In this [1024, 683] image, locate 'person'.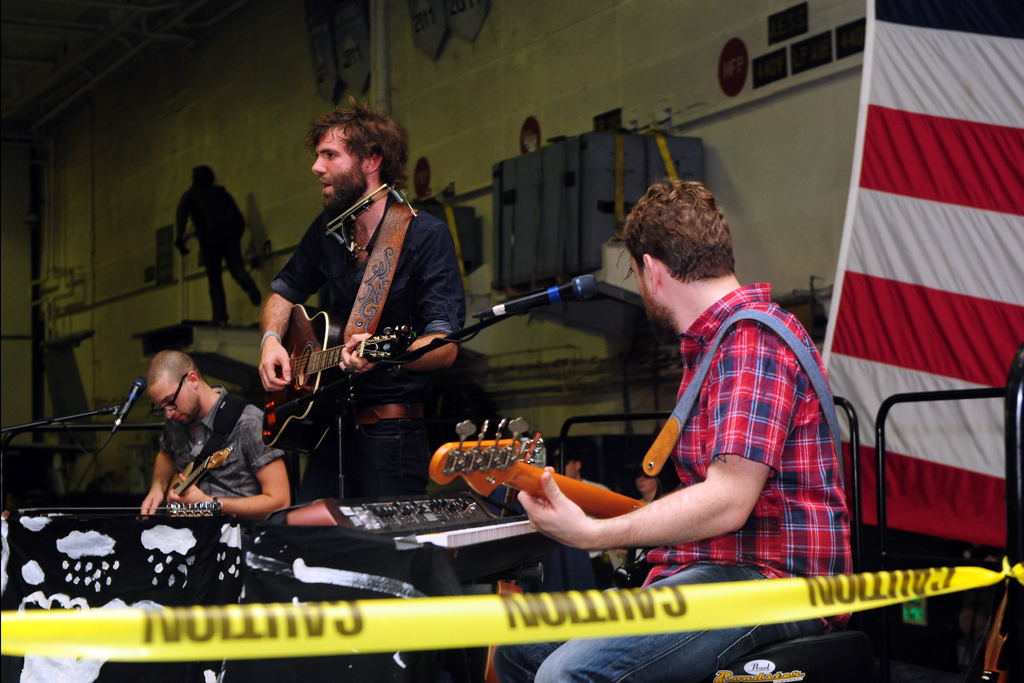
Bounding box: bbox=(485, 171, 870, 682).
